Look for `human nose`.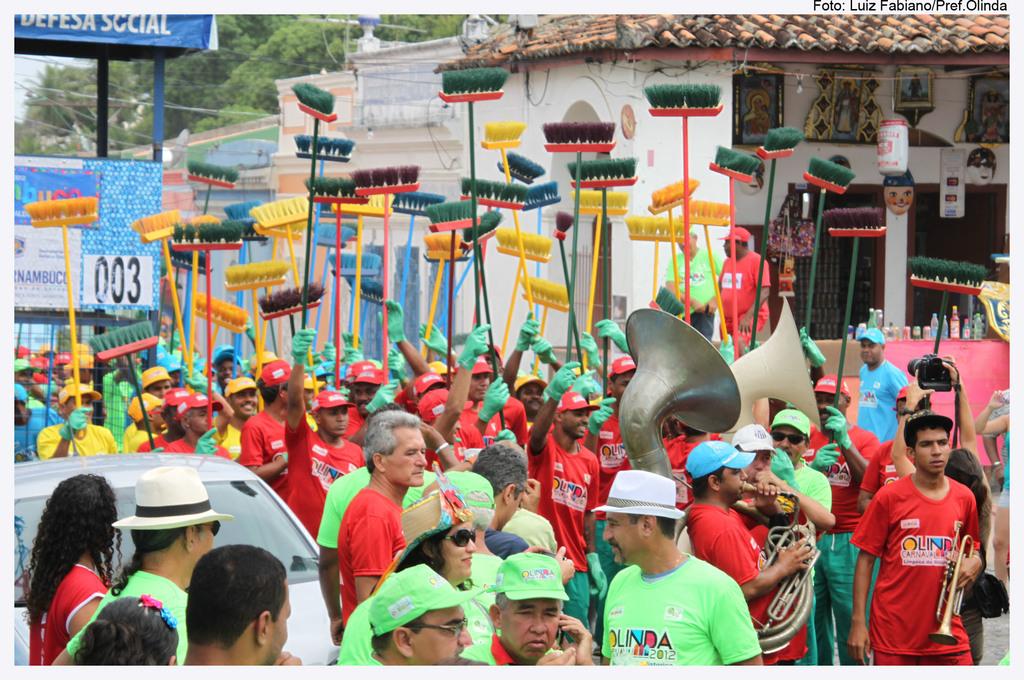
Found: x1=582 y1=416 x2=588 y2=426.
